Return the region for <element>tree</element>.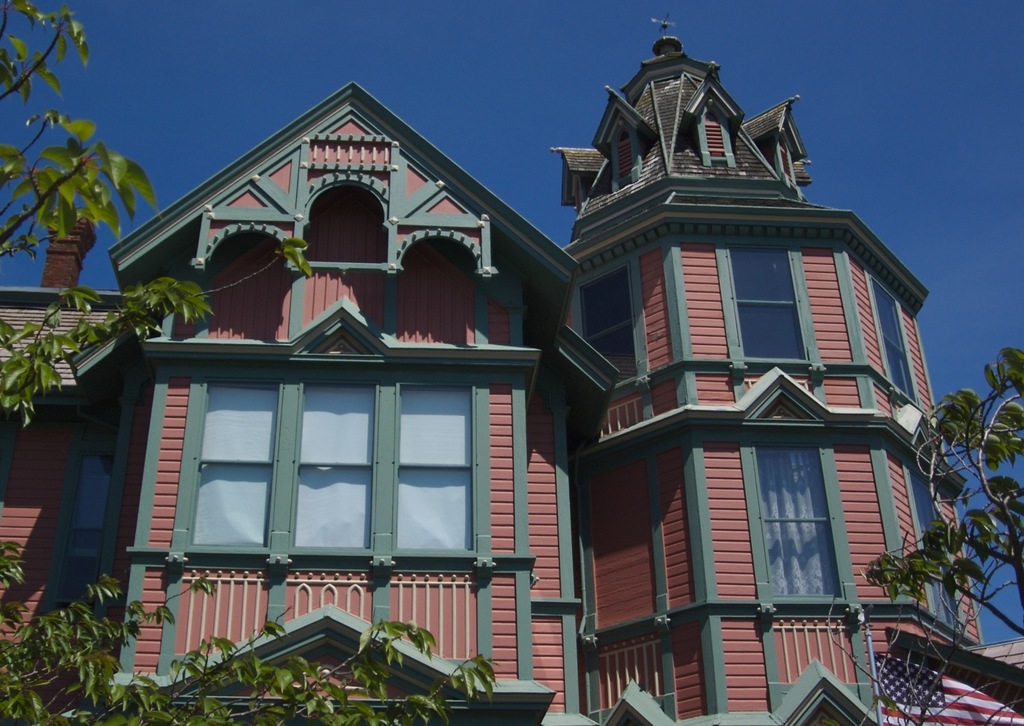
[798,344,1023,725].
